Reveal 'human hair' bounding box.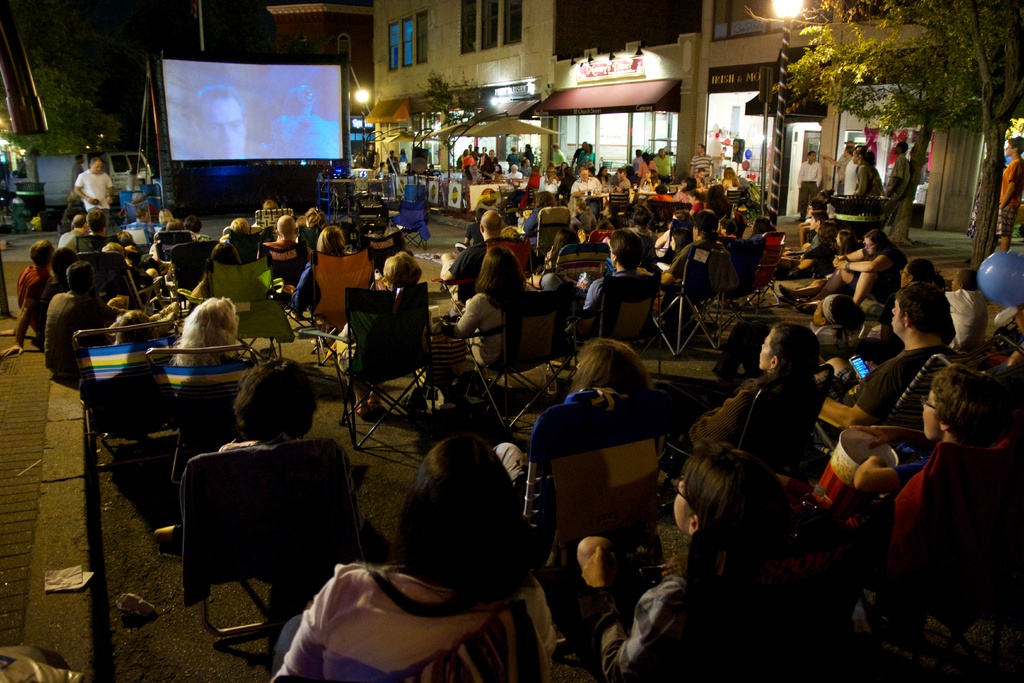
Revealed: [left=314, top=226, right=349, bottom=258].
